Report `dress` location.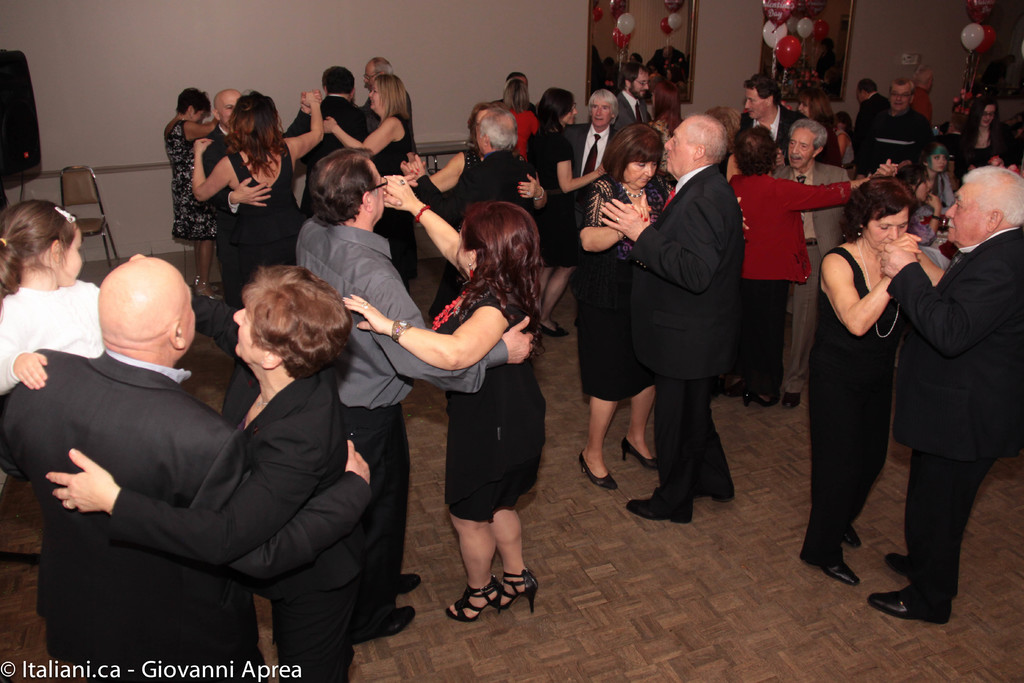
Report: bbox=(529, 129, 579, 265).
